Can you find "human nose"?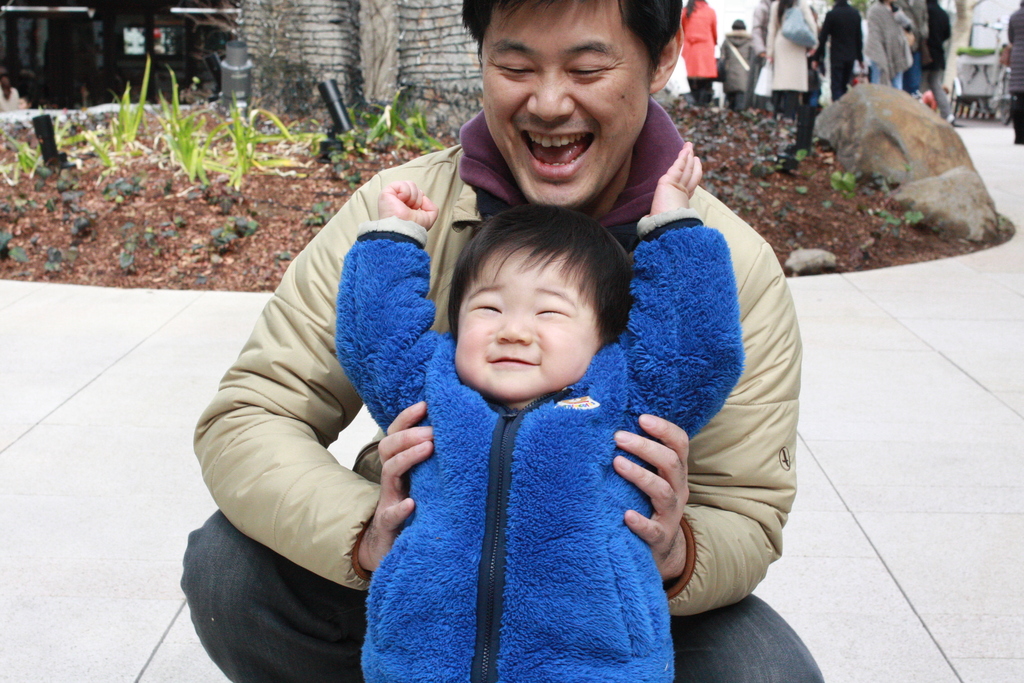
Yes, bounding box: <bbox>529, 70, 577, 120</bbox>.
